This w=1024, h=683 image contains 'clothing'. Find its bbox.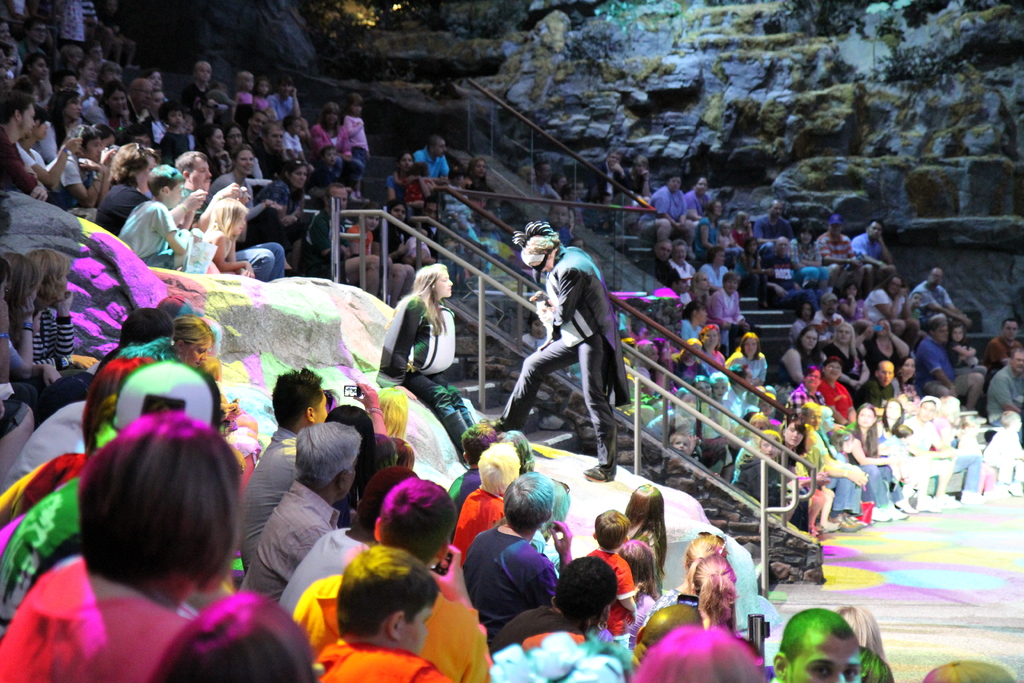
{"left": 724, "top": 359, "right": 769, "bottom": 384}.
